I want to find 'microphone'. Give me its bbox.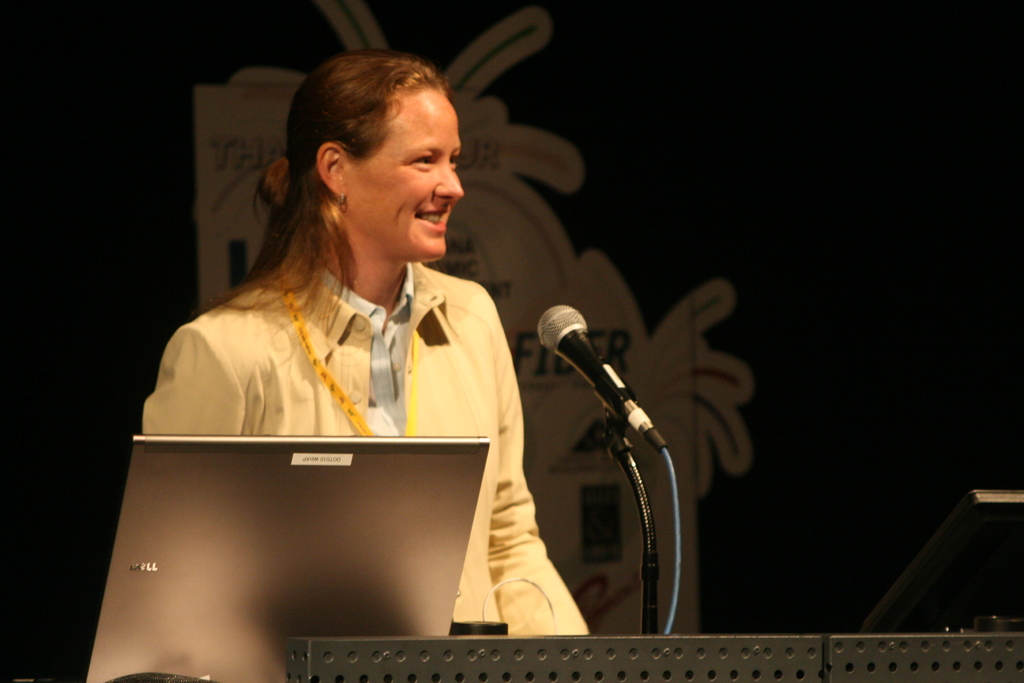
detection(539, 300, 668, 448).
